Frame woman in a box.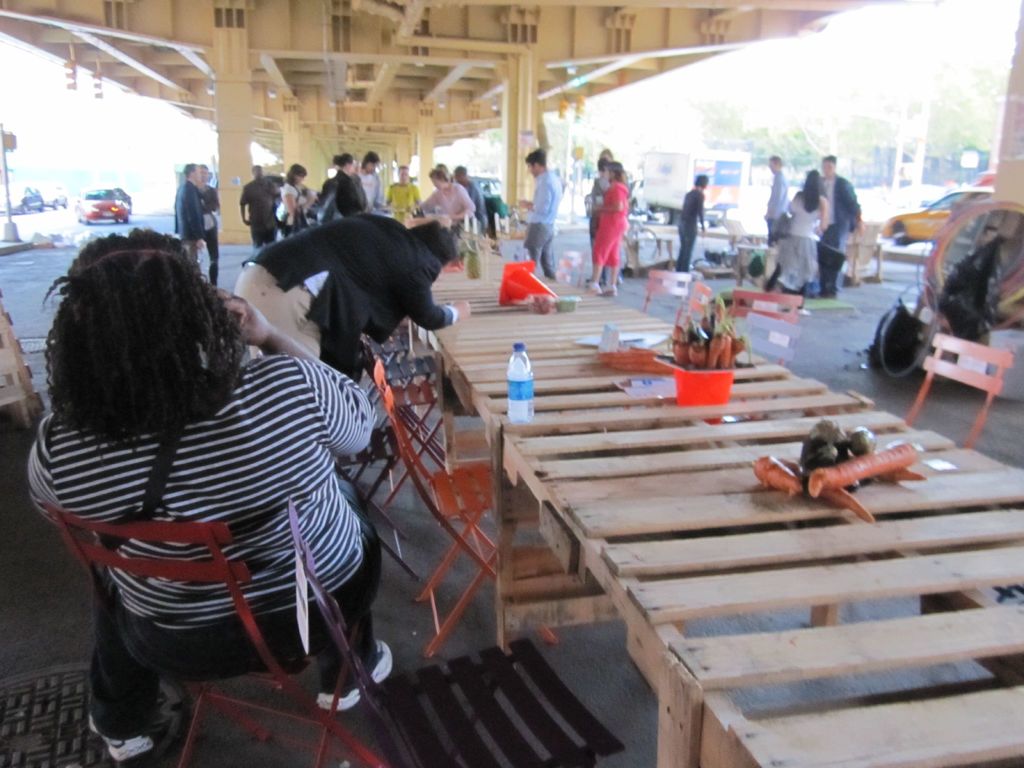
410,170,483,236.
